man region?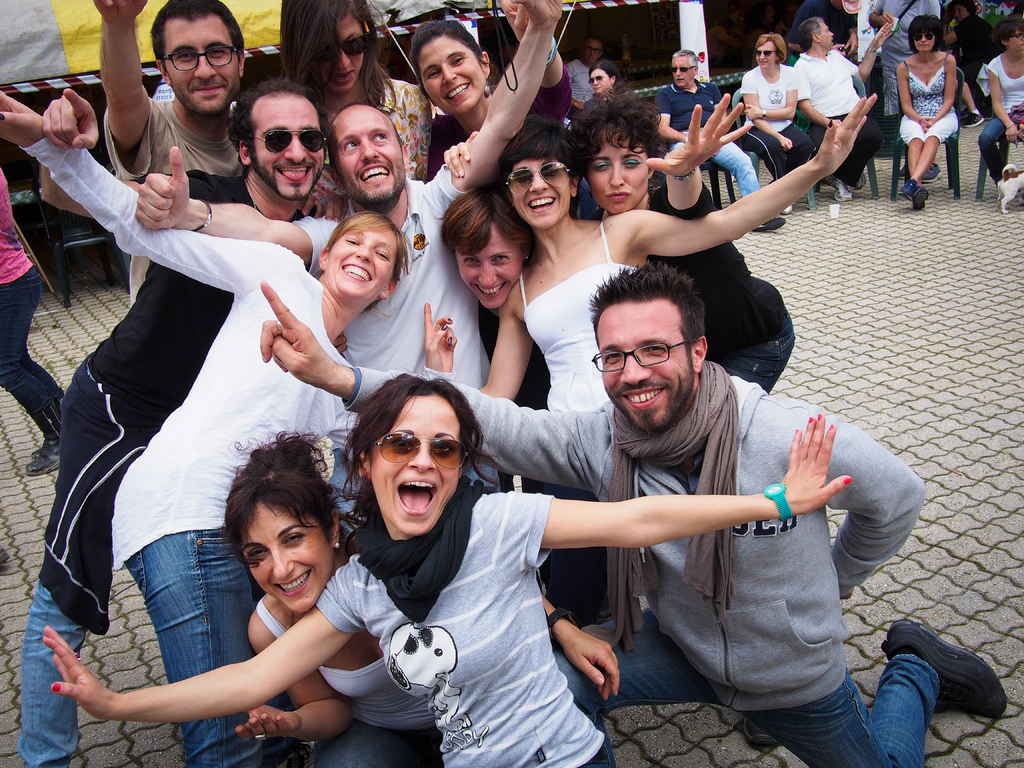
pyautogui.locateOnScreen(107, 0, 255, 305)
